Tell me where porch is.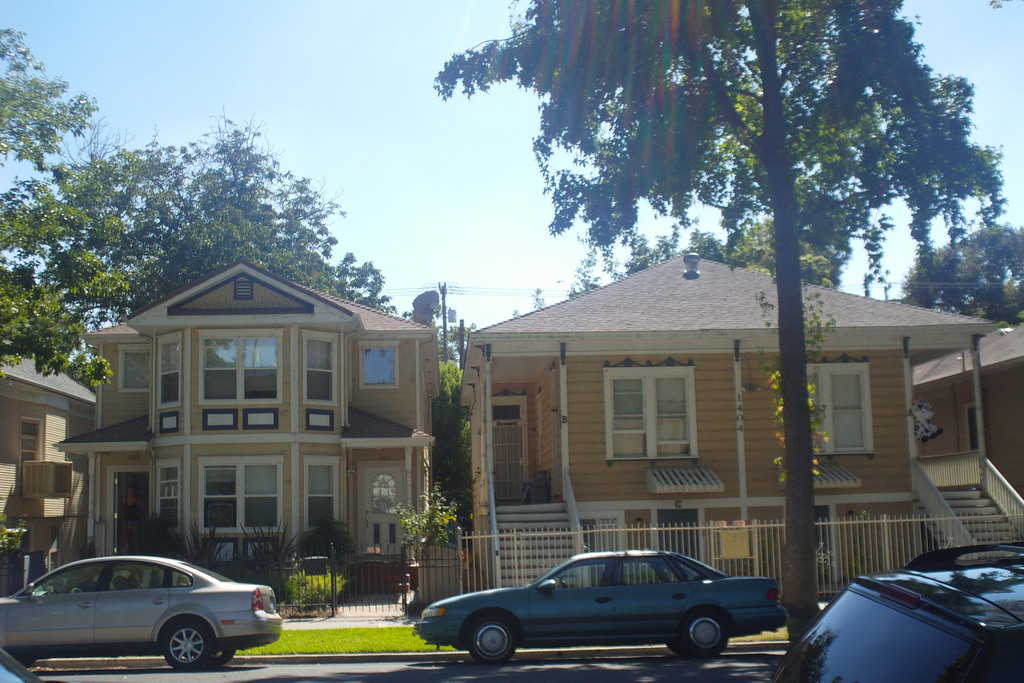
porch is at (left=218, top=494, right=1023, bottom=625).
